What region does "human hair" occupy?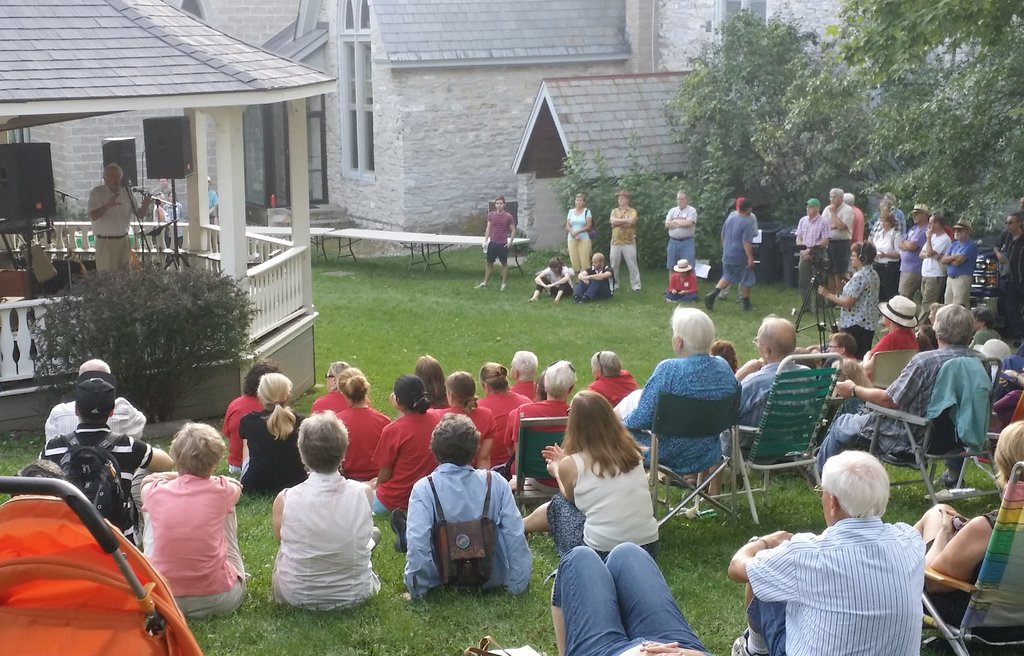
(989, 422, 1023, 492).
